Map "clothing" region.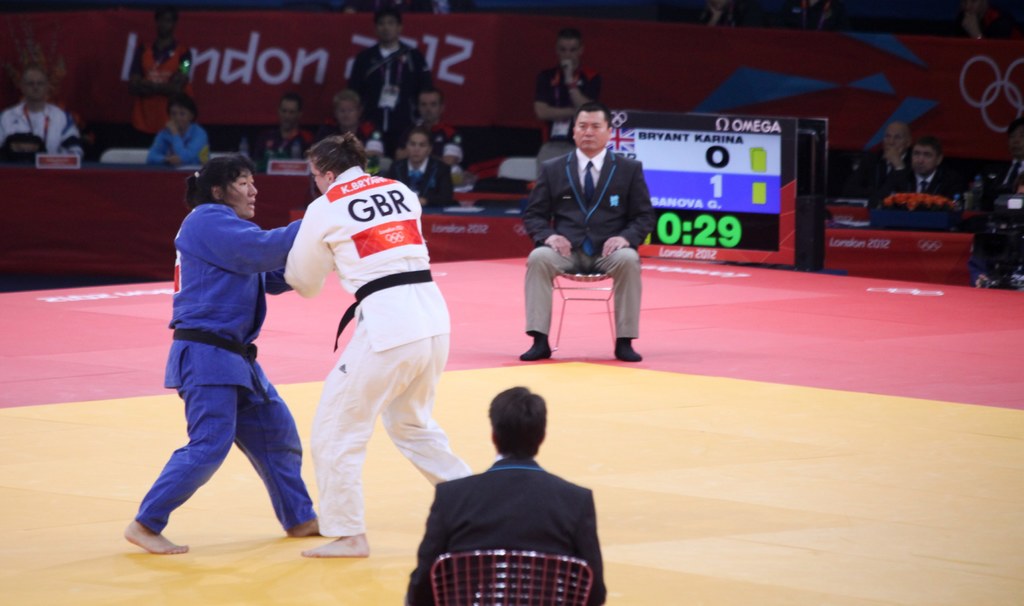
Mapped to left=413, top=426, right=609, bottom=596.
